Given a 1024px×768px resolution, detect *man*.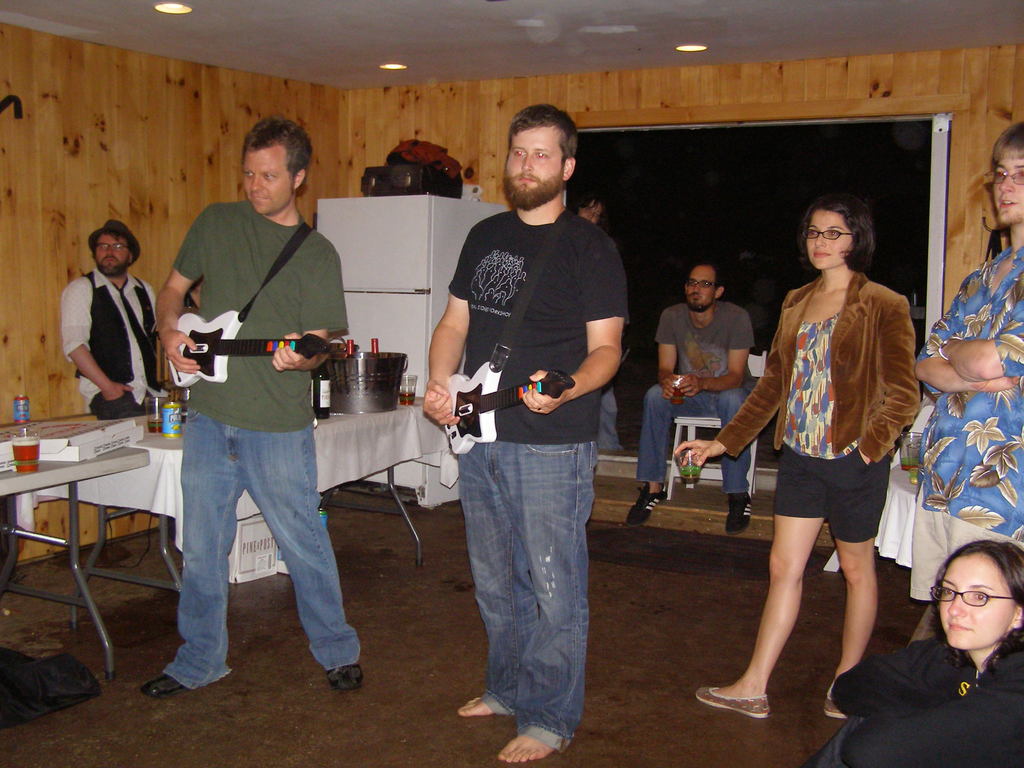
box=[912, 118, 1023, 602].
